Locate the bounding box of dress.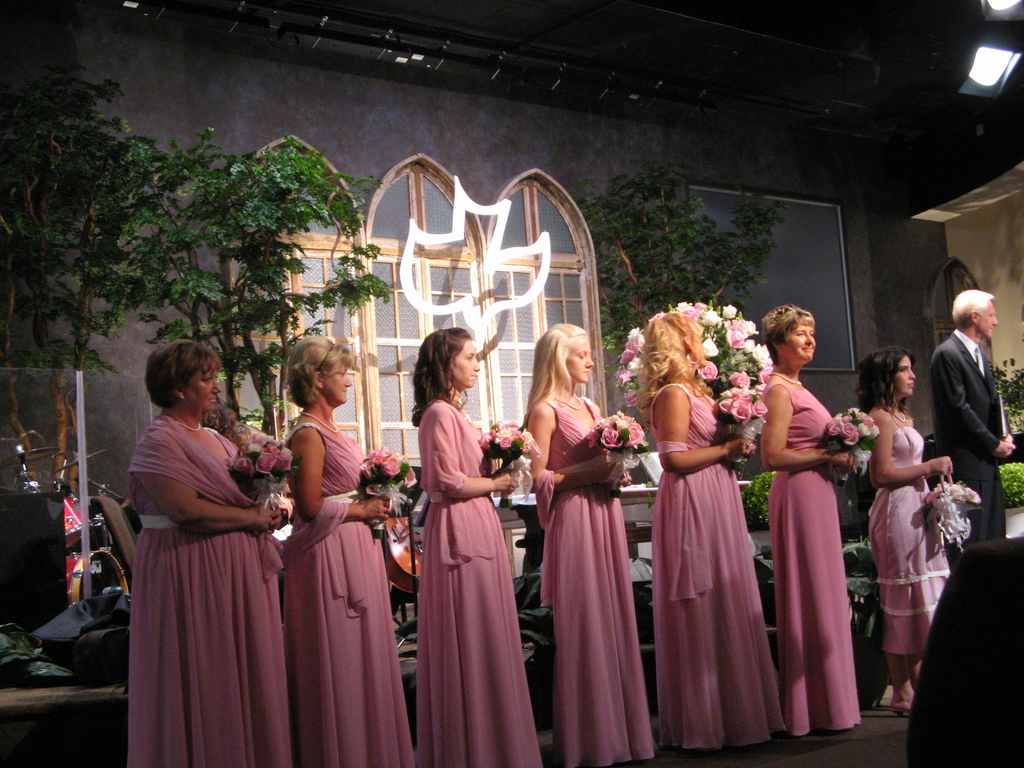
Bounding box: [x1=654, y1=385, x2=783, y2=749].
